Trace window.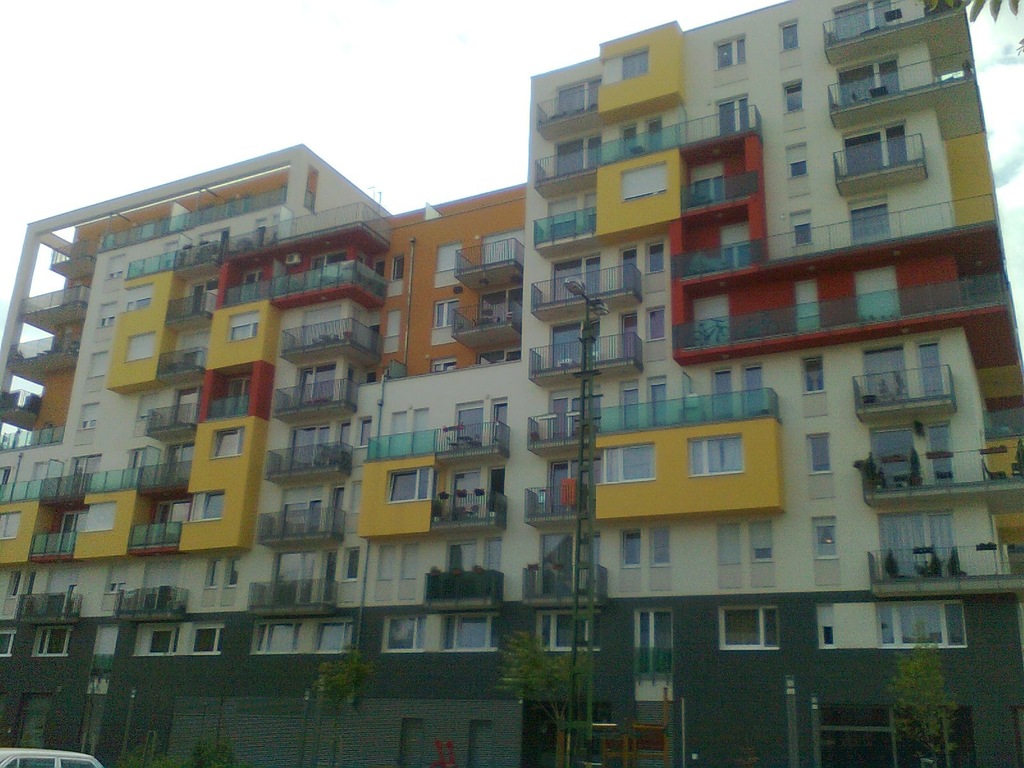
Traced to bbox=[884, 518, 967, 575].
